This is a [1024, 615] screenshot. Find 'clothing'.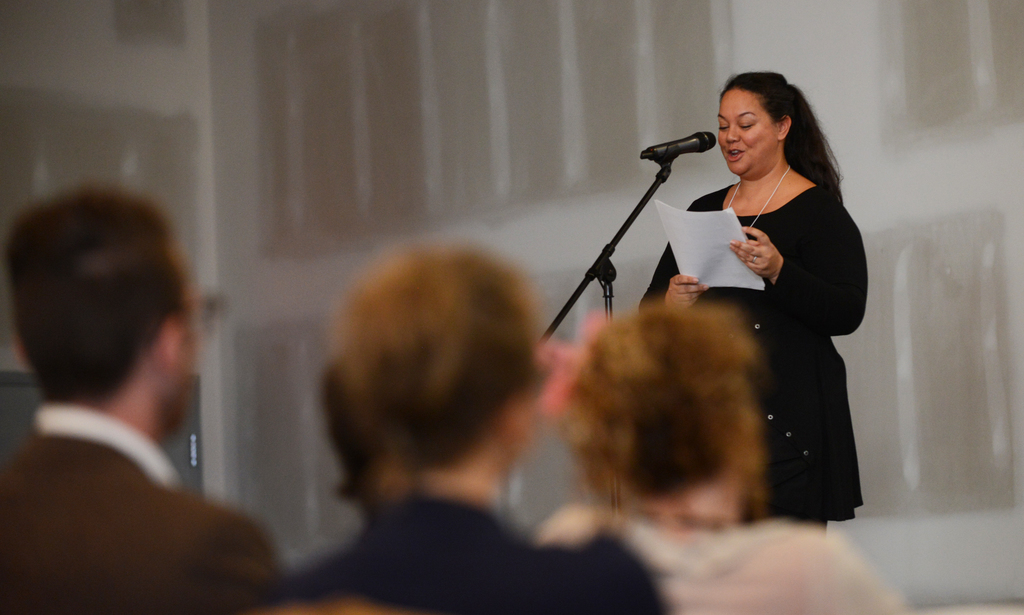
Bounding box: x1=640 y1=186 x2=874 y2=528.
